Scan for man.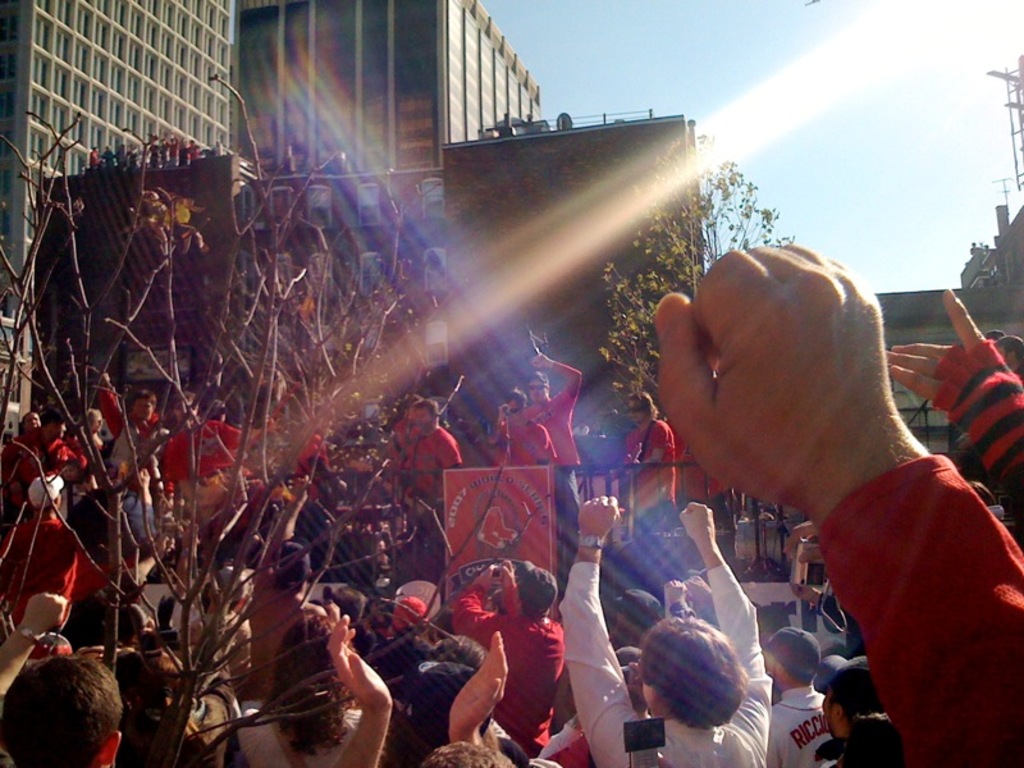
Scan result: BBox(439, 552, 568, 749).
